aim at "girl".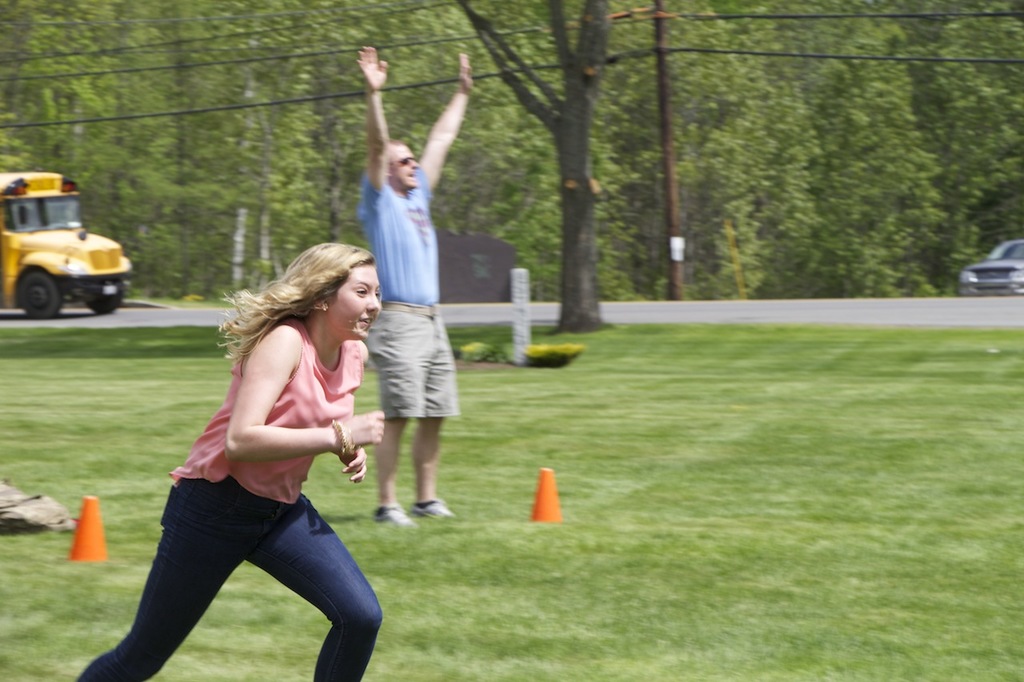
Aimed at 75/245/382/680.
